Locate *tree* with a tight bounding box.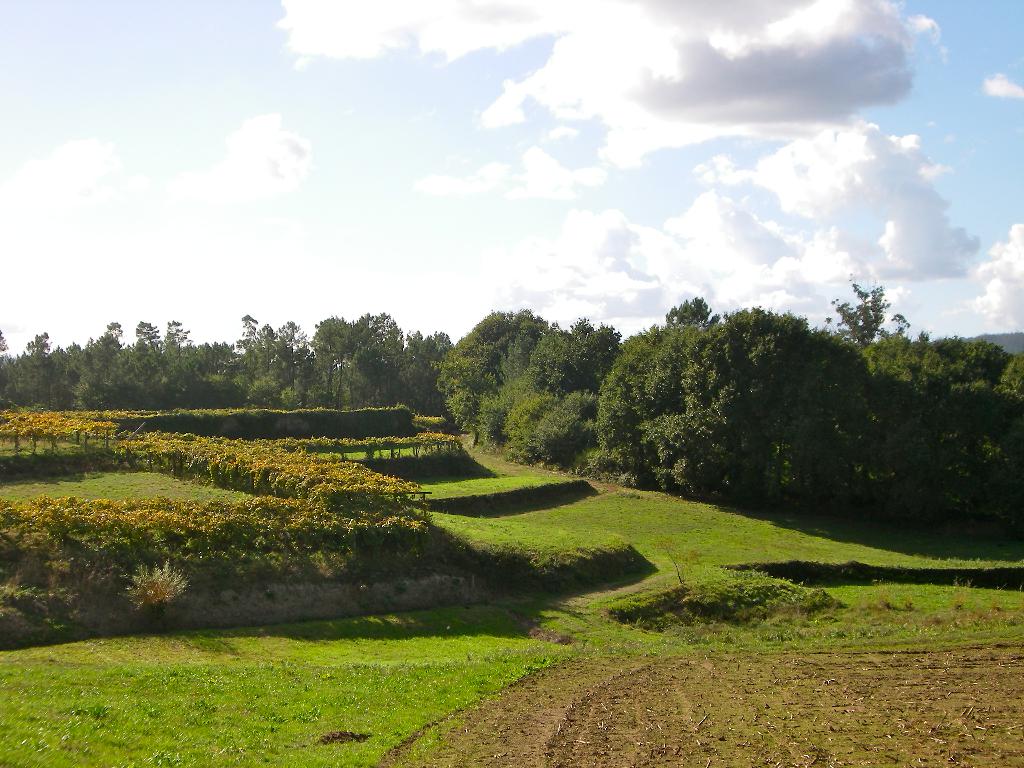
BBox(305, 304, 451, 422).
